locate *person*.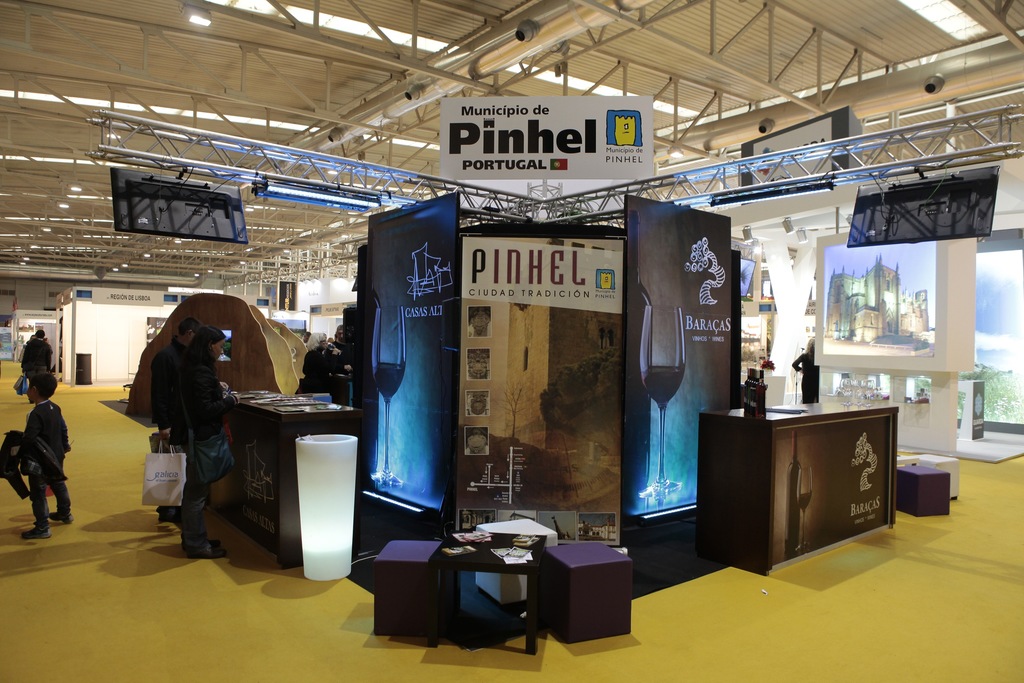
Bounding box: (left=16, top=373, right=77, bottom=542).
